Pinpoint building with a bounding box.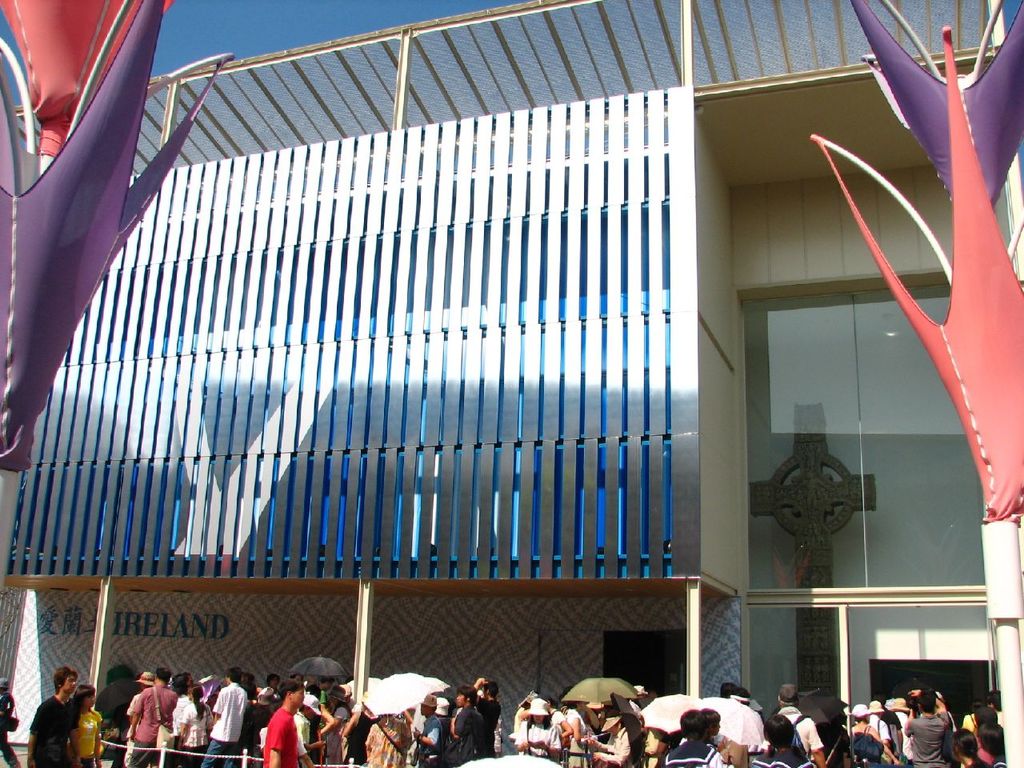
[0,0,1022,767].
